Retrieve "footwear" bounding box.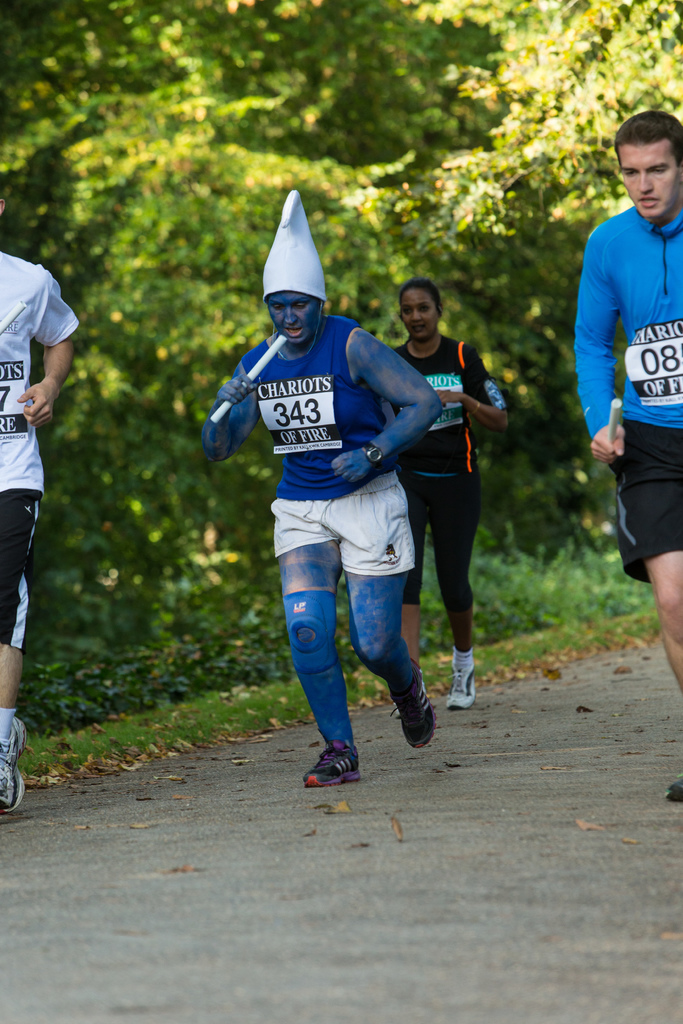
Bounding box: 384,675,445,751.
